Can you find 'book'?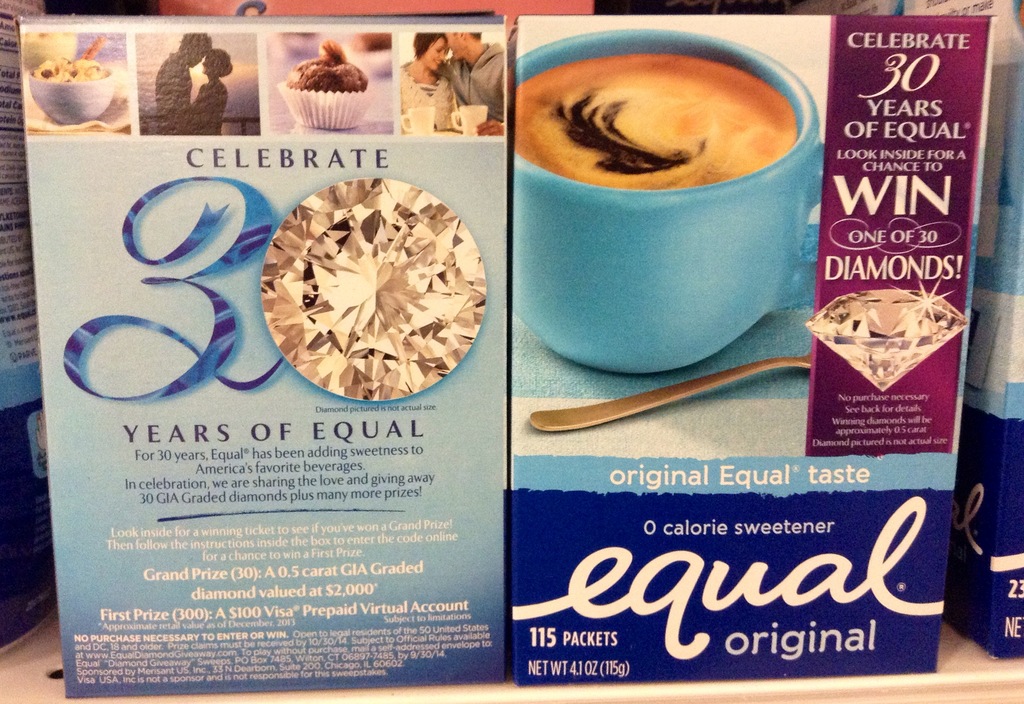
Yes, bounding box: bbox=[509, 12, 993, 682].
